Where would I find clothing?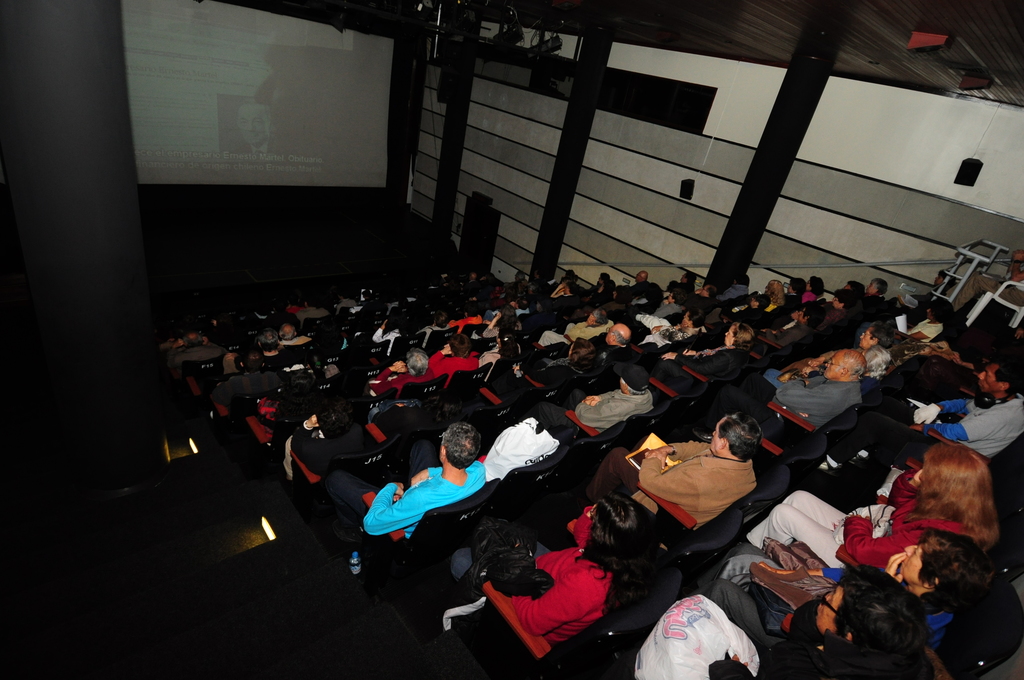
At rect(774, 294, 806, 319).
